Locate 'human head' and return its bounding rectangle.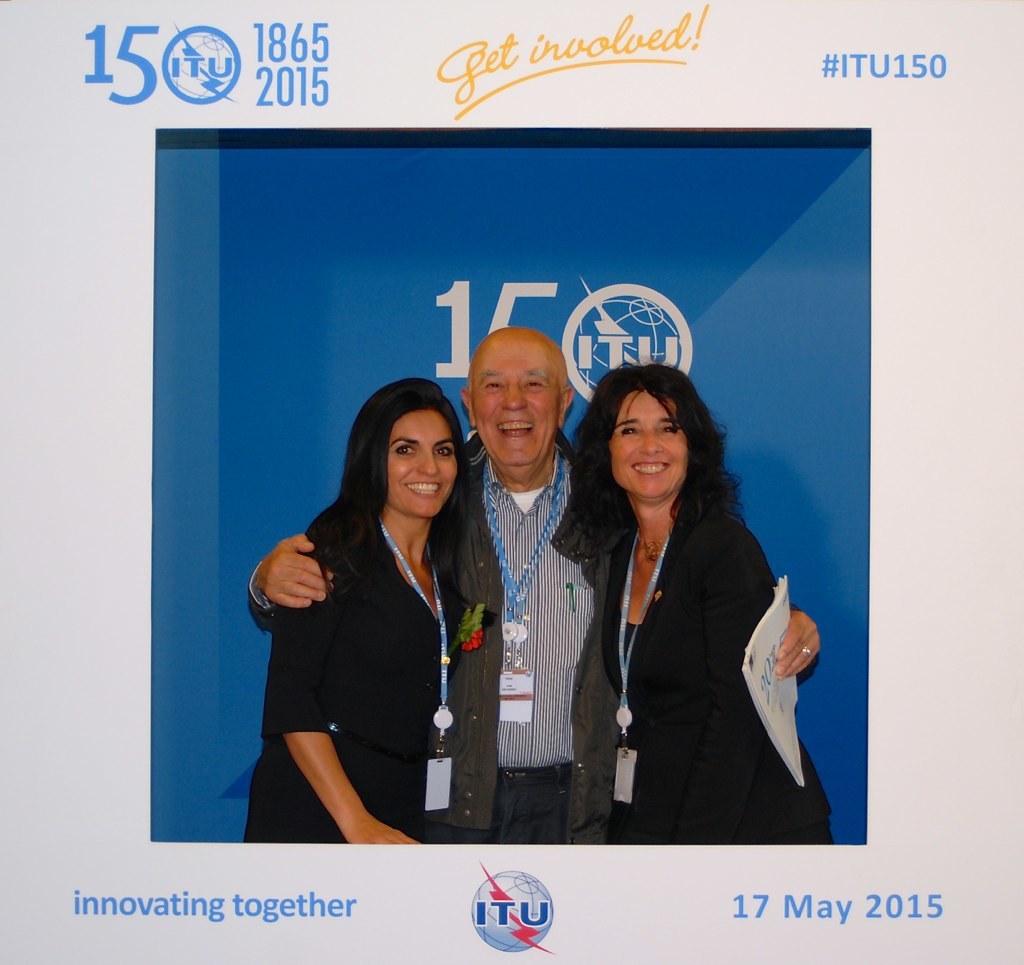
left=458, top=328, right=572, bottom=492.
